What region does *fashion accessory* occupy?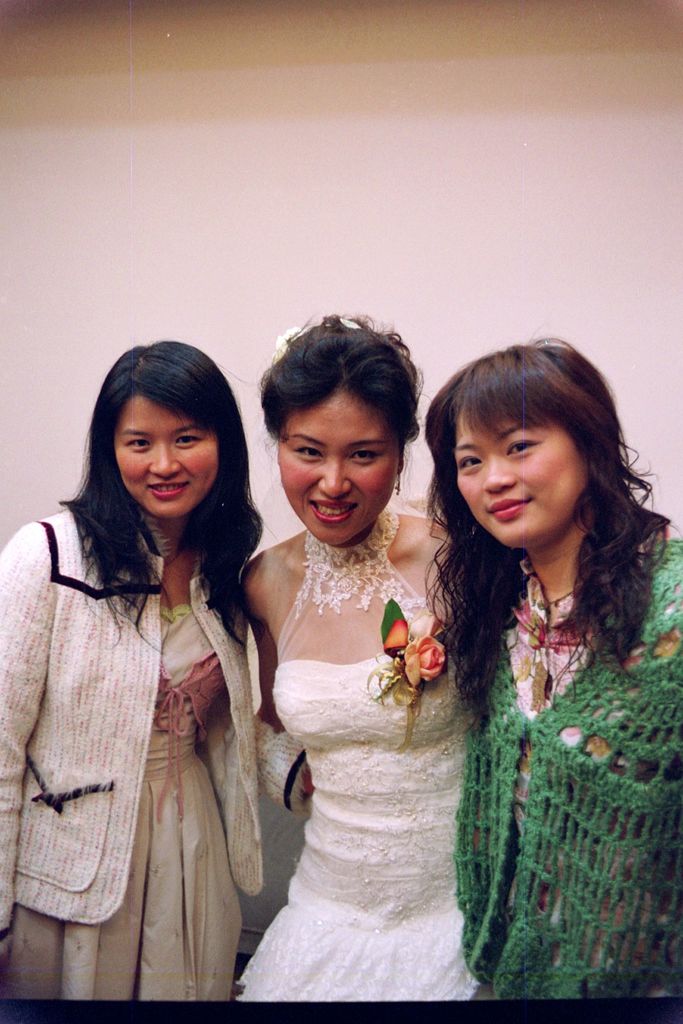
(x1=275, y1=319, x2=363, y2=364).
